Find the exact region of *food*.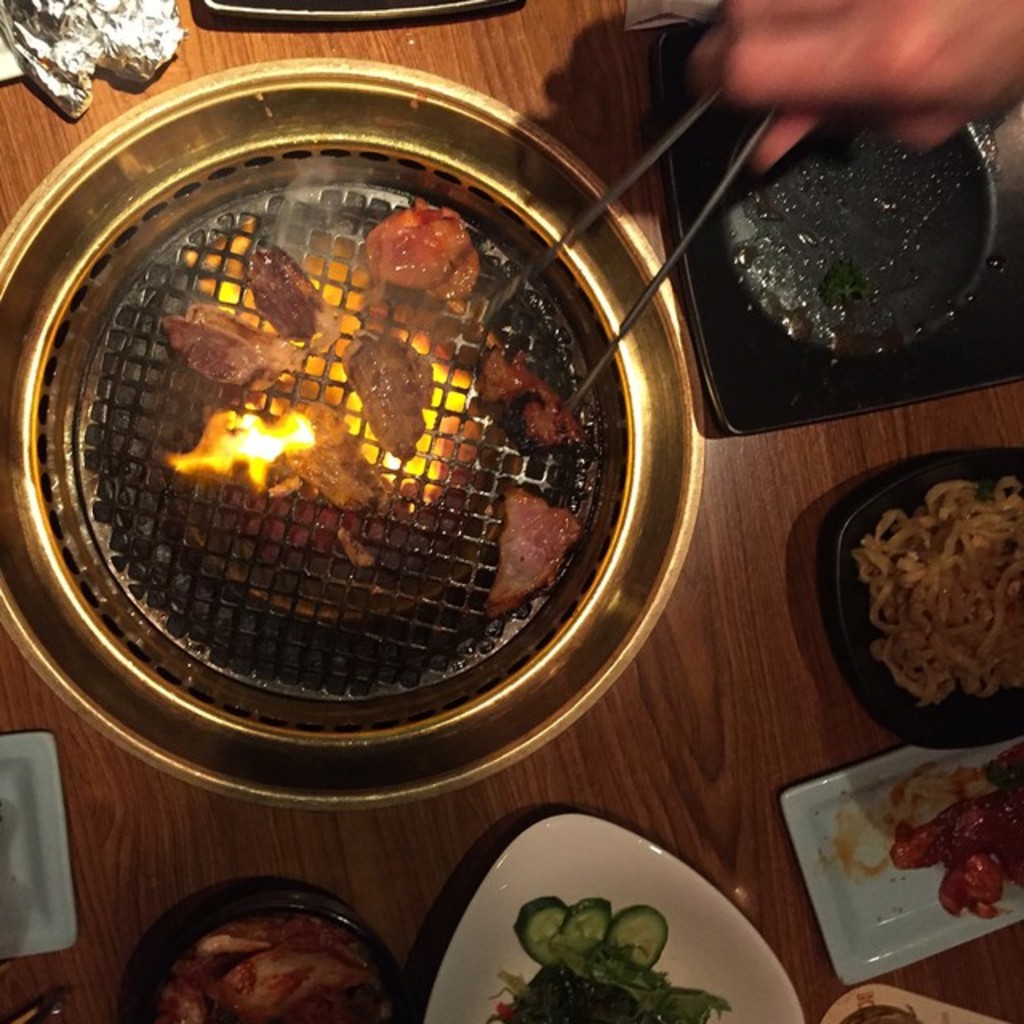
Exact region: [x1=827, y1=741, x2=1022, y2=923].
